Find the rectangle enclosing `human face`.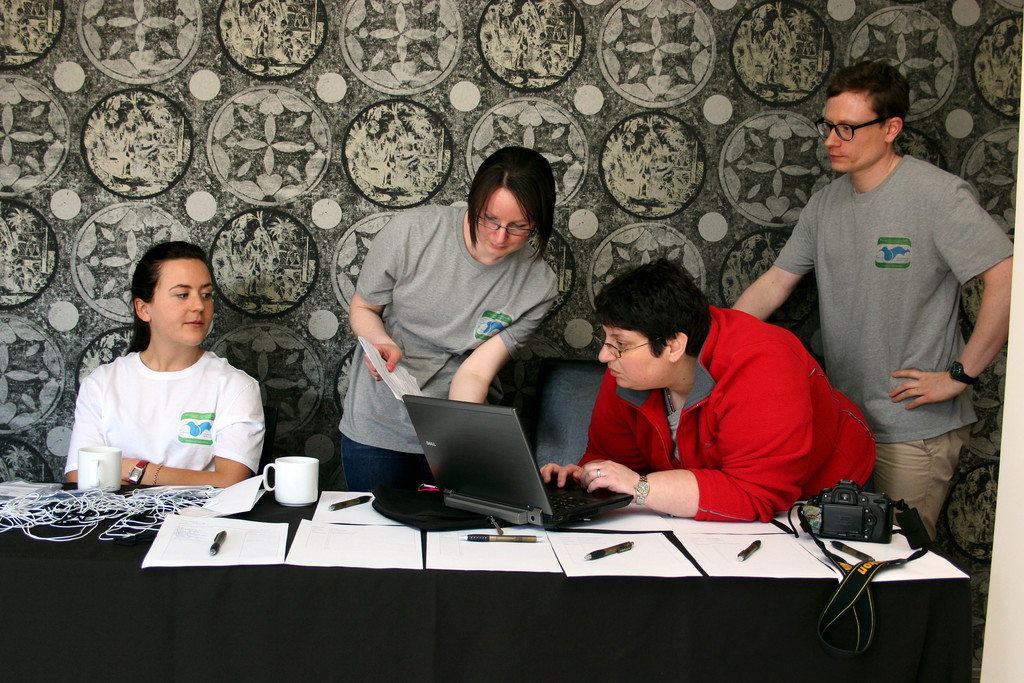
474/186/533/264.
